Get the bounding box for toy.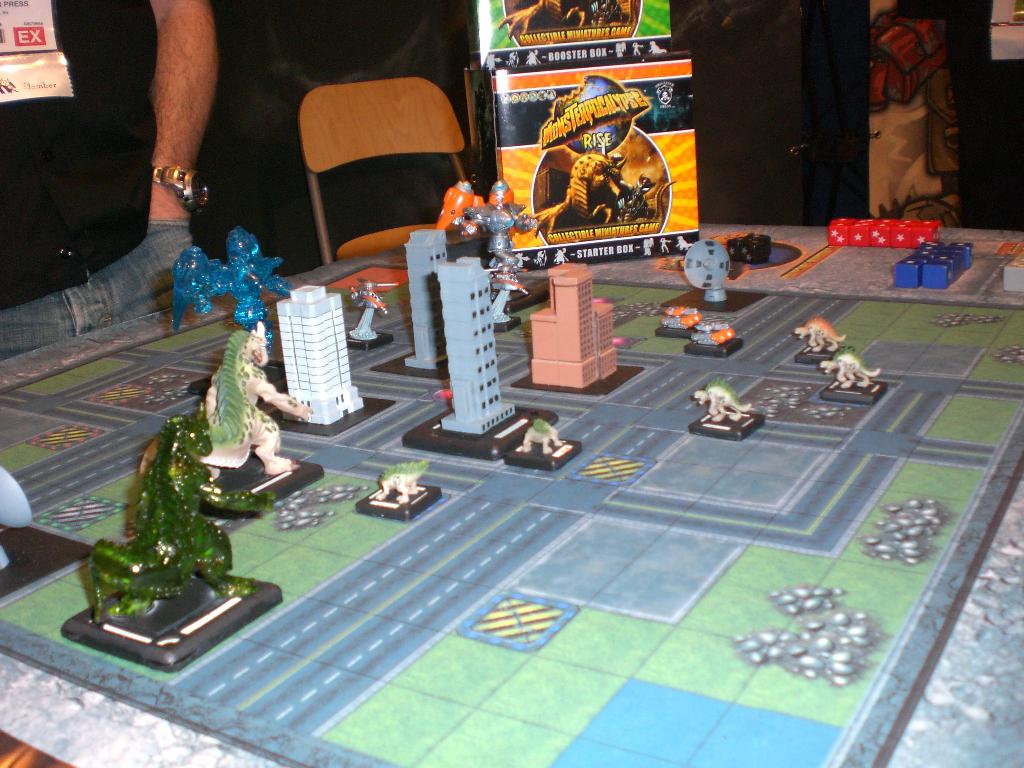
detection(792, 315, 847, 355).
